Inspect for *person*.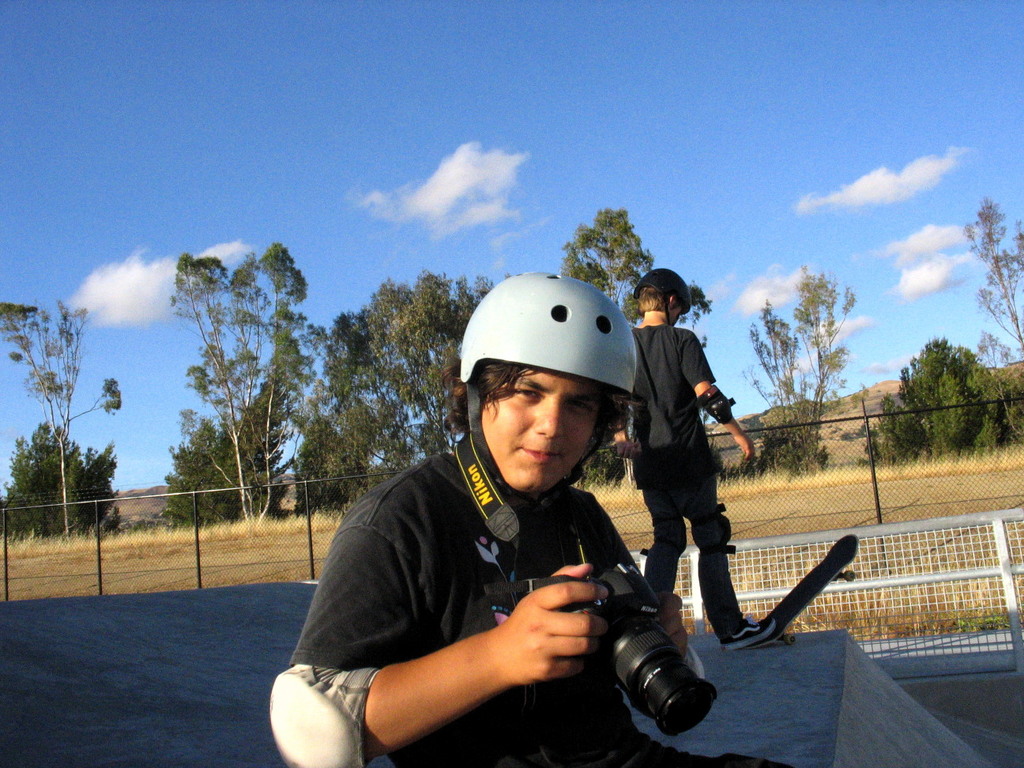
Inspection: (left=299, top=294, right=706, bottom=767).
